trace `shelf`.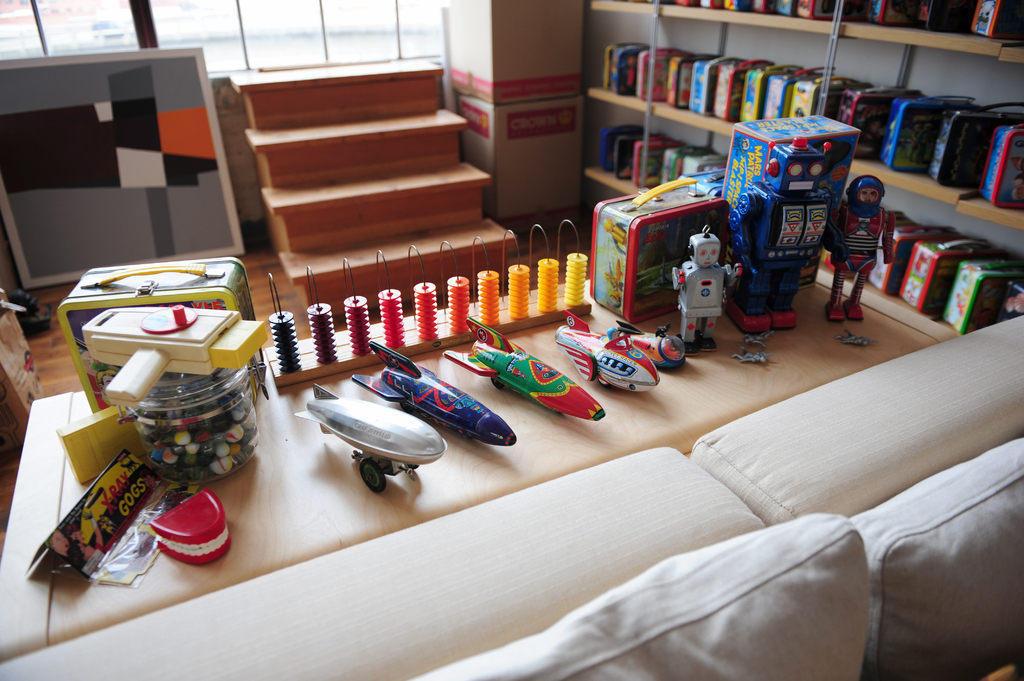
Traced to bbox=[596, 15, 1023, 241].
